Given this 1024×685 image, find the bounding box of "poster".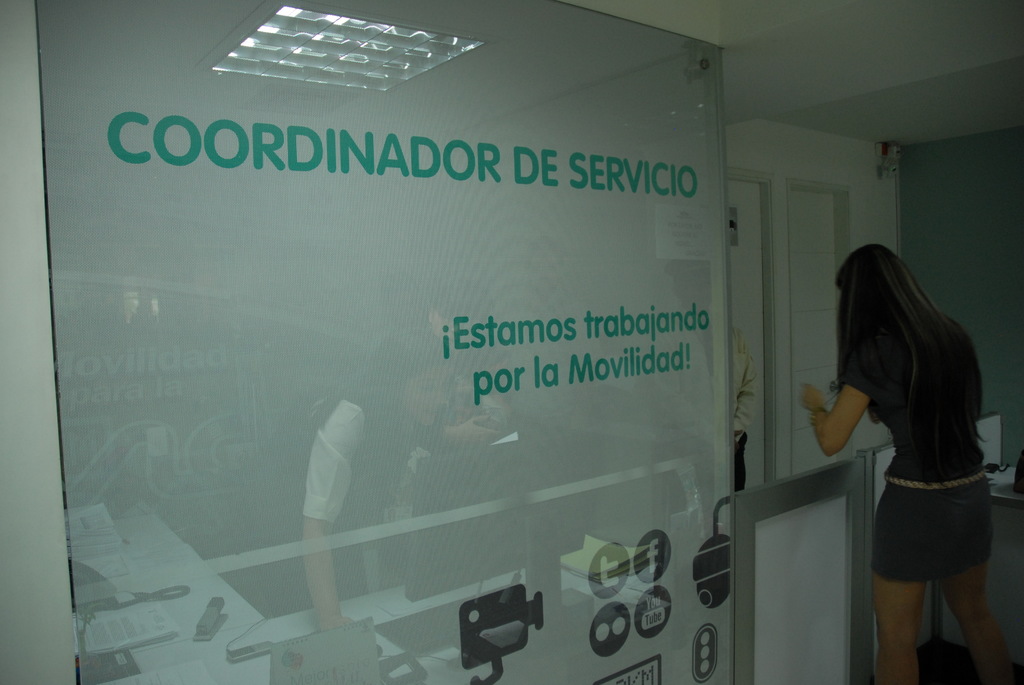
box(36, 1, 733, 684).
